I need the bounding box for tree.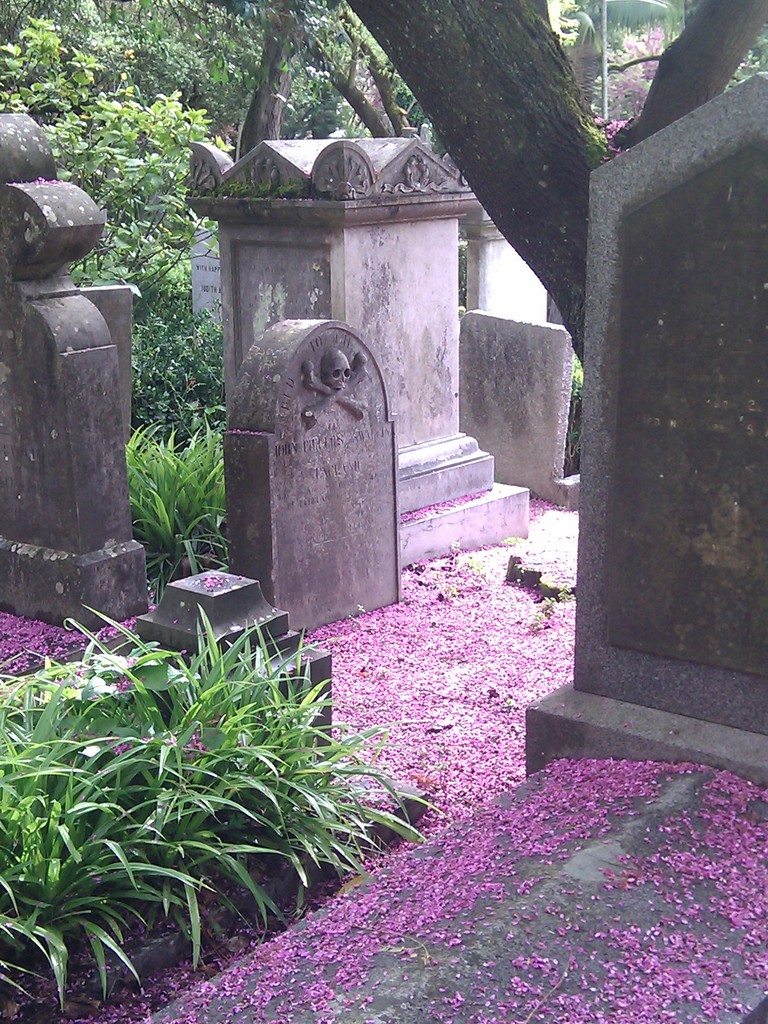
Here it is: region(184, 0, 457, 378).
